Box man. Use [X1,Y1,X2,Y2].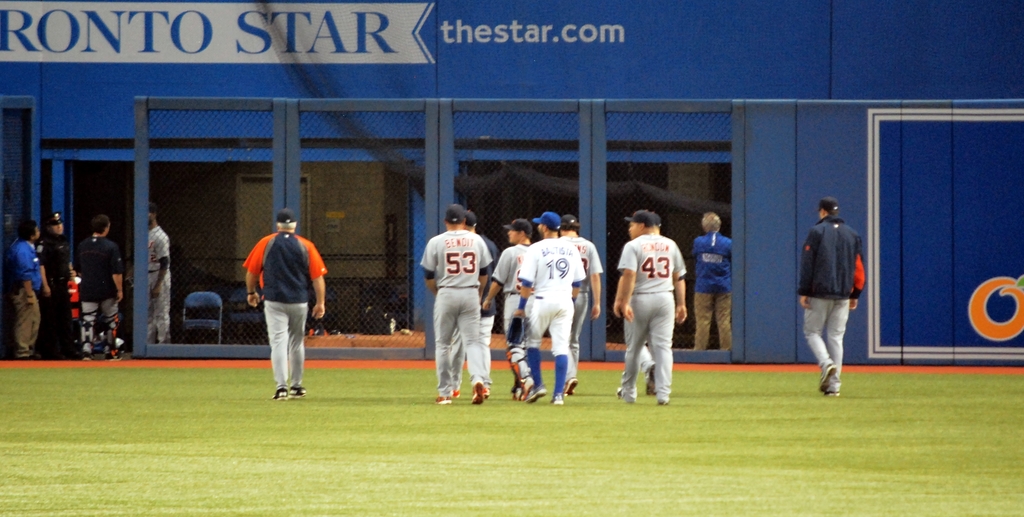
[556,210,605,395].
